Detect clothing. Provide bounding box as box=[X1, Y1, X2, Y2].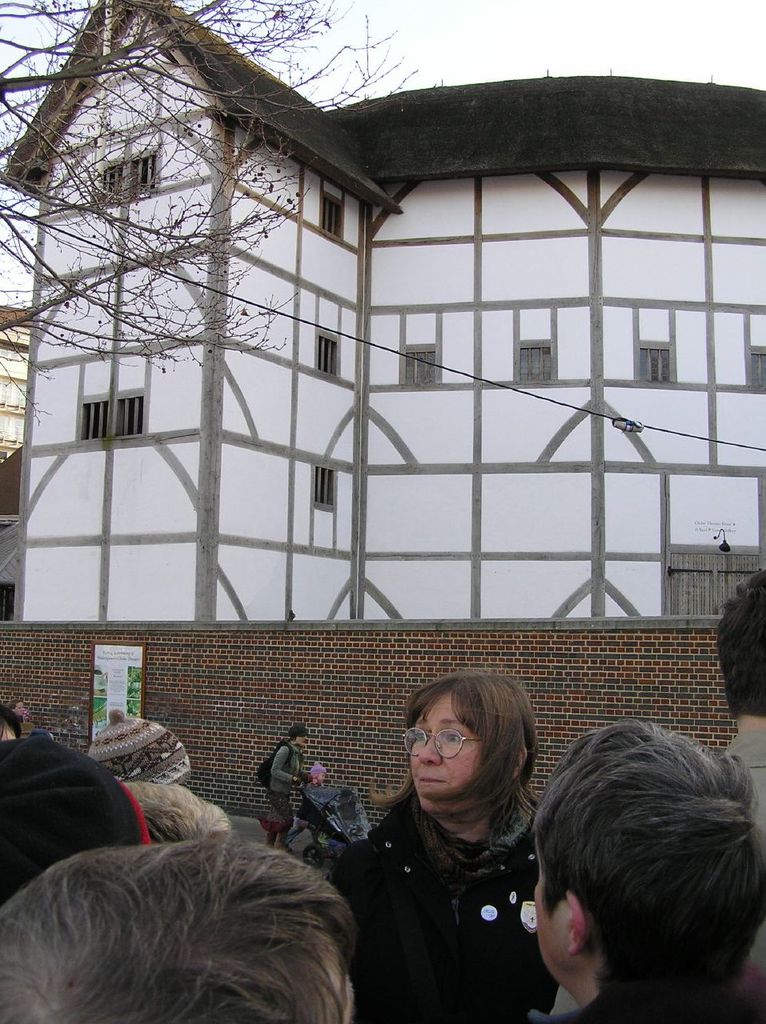
box=[520, 980, 765, 1023].
